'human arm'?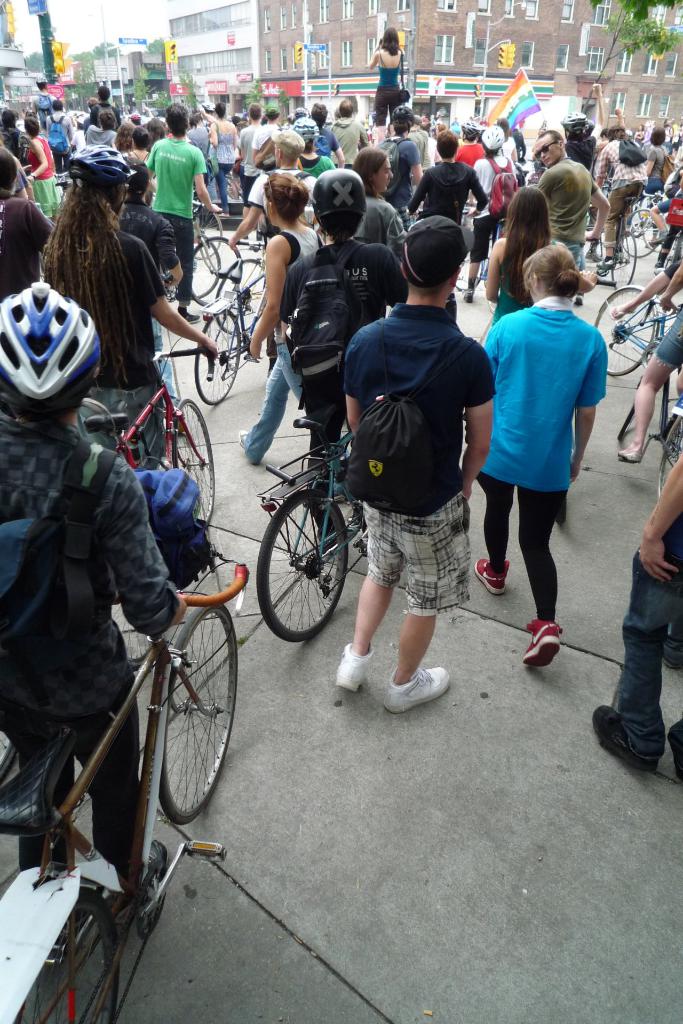
[x1=511, y1=145, x2=518, y2=170]
